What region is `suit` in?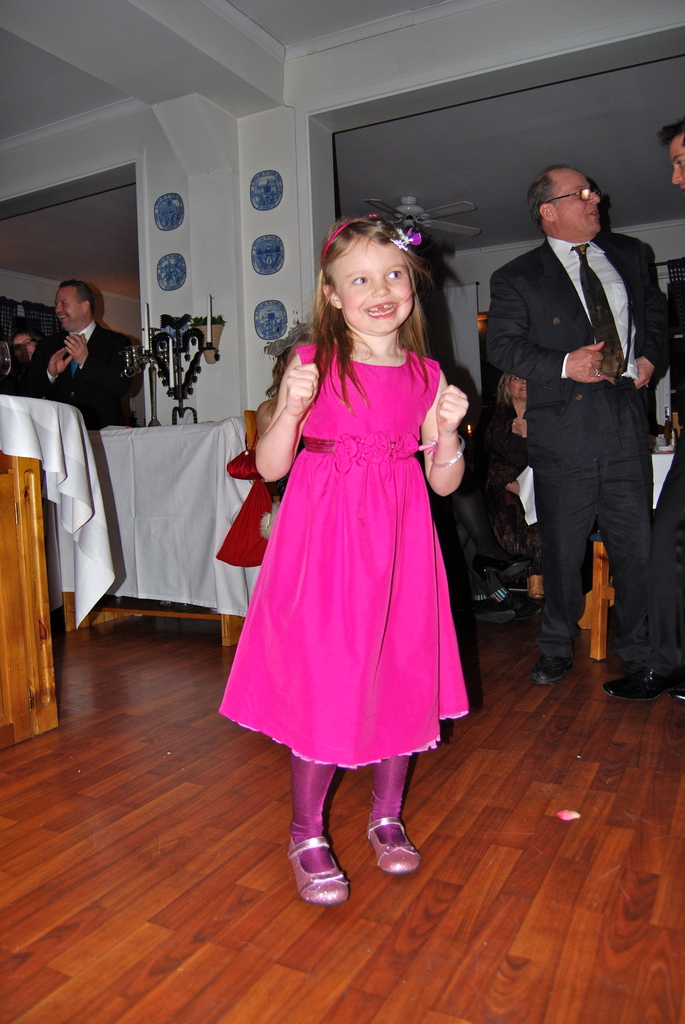
bbox=[494, 150, 657, 564].
